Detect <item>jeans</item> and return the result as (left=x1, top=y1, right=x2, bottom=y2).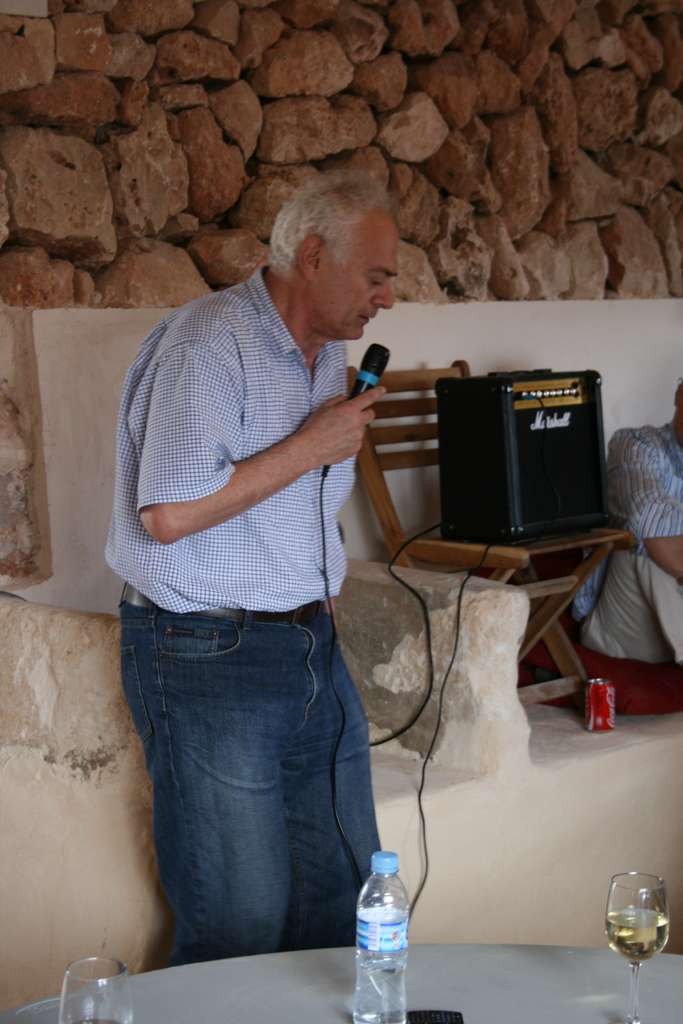
(left=107, top=599, right=387, bottom=977).
